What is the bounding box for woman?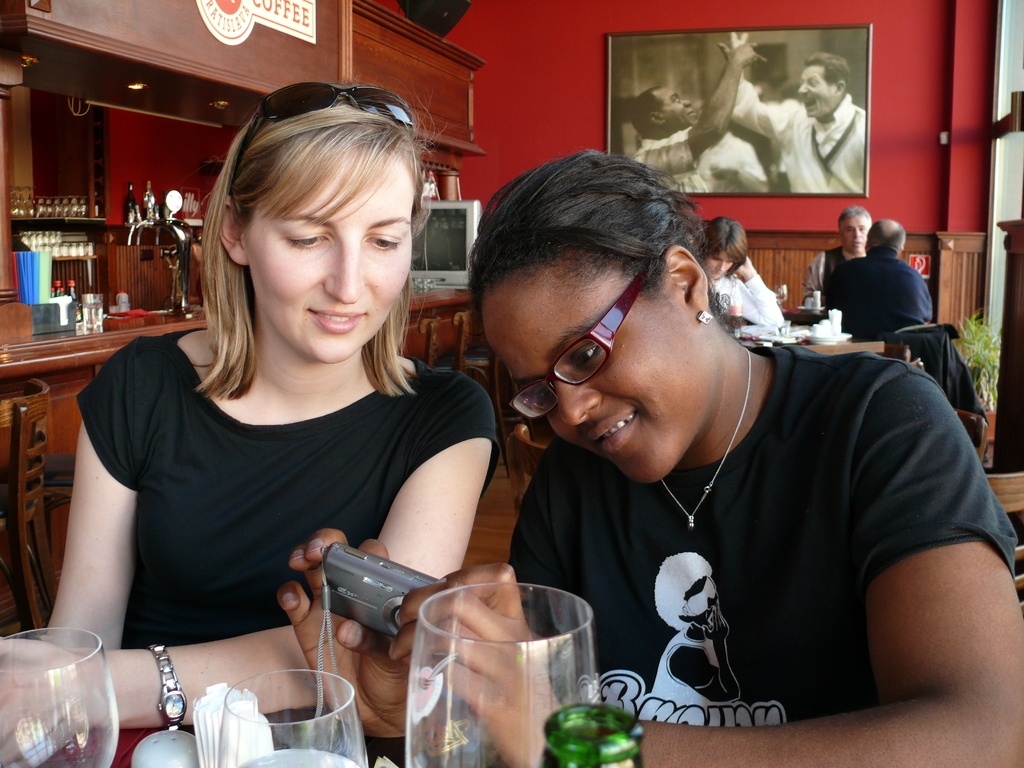
region(703, 216, 785, 326).
